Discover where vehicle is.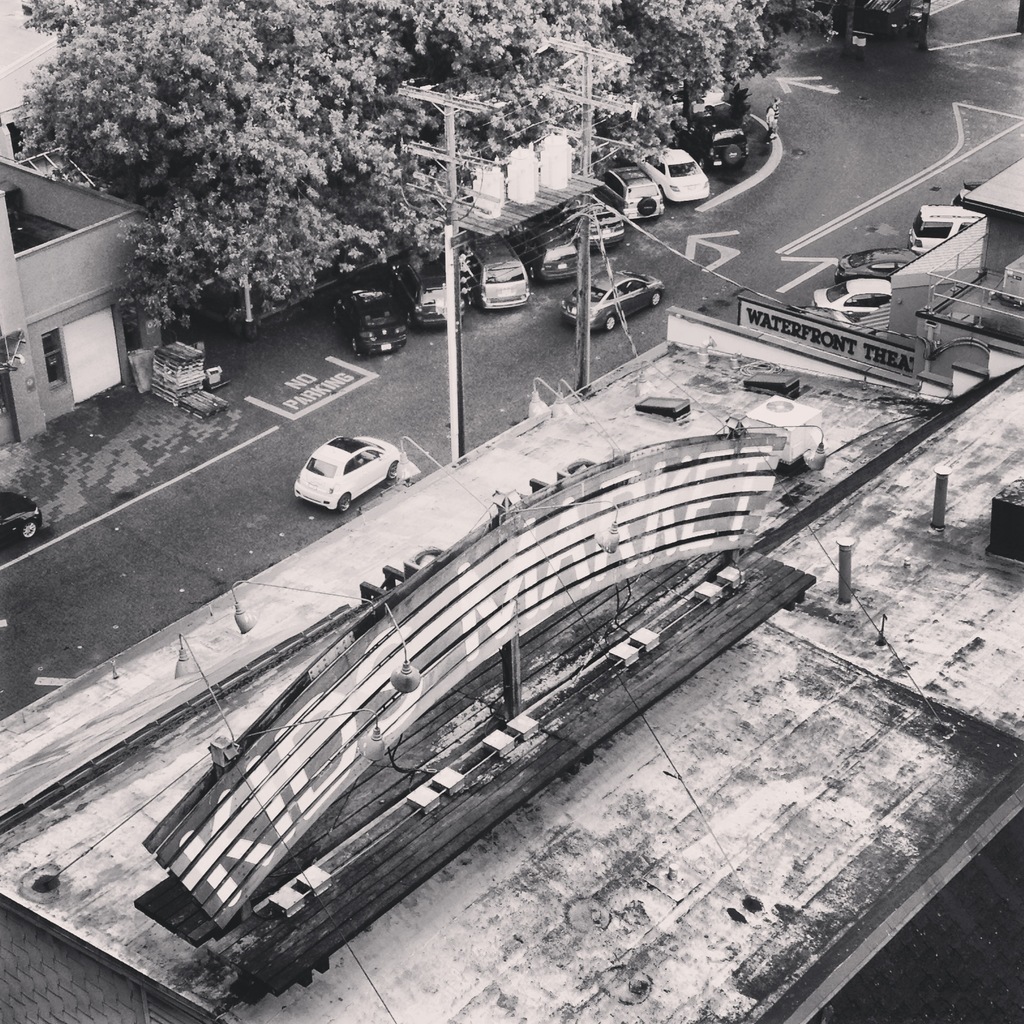
Discovered at [809,271,886,308].
